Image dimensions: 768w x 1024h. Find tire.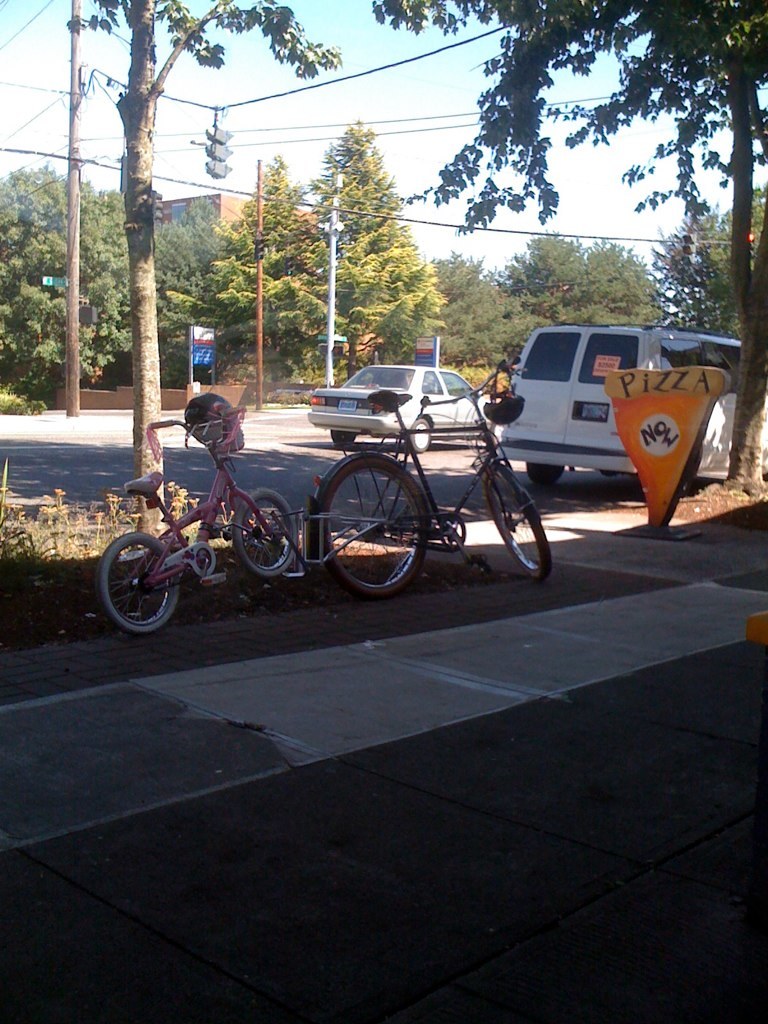
{"left": 96, "top": 532, "right": 178, "bottom": 631}.
